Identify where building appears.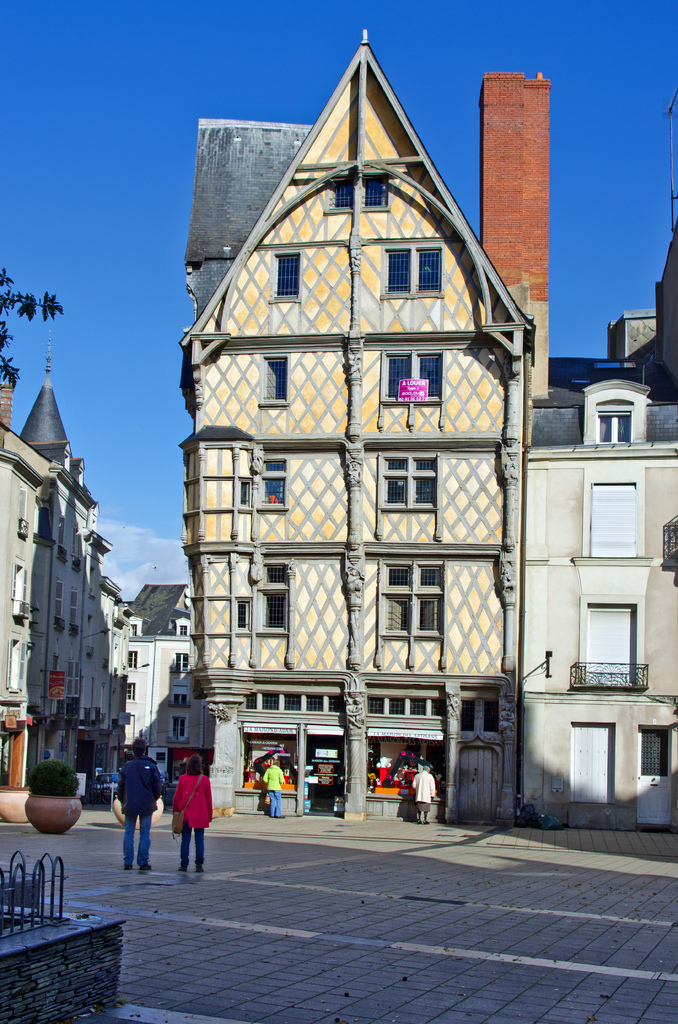
Appears at BBox(174, 31, 677, 834).
